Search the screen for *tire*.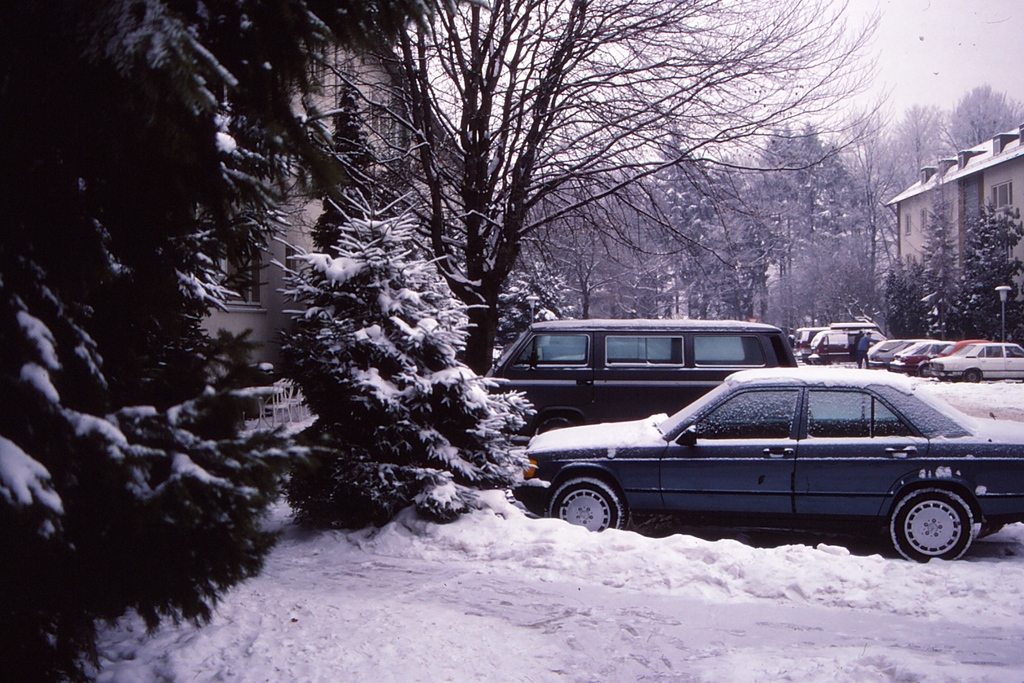
Found at (left=966, top=372, right=979, bottom=383).
